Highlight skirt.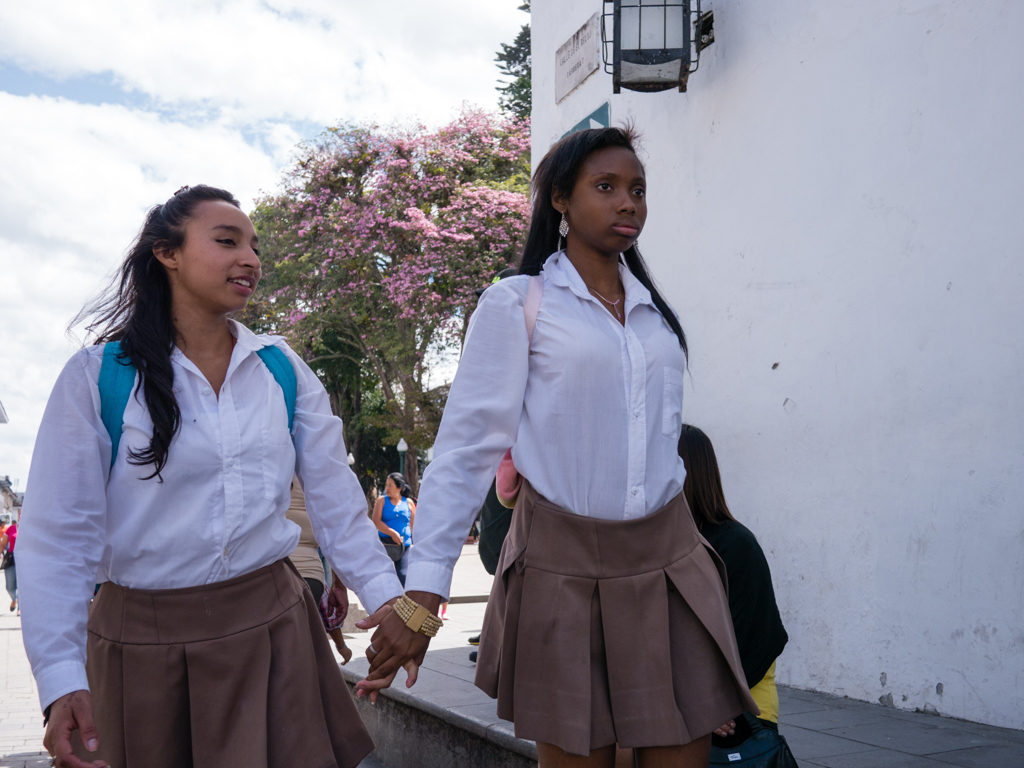
Highlighted region: 471:475:762:755.
